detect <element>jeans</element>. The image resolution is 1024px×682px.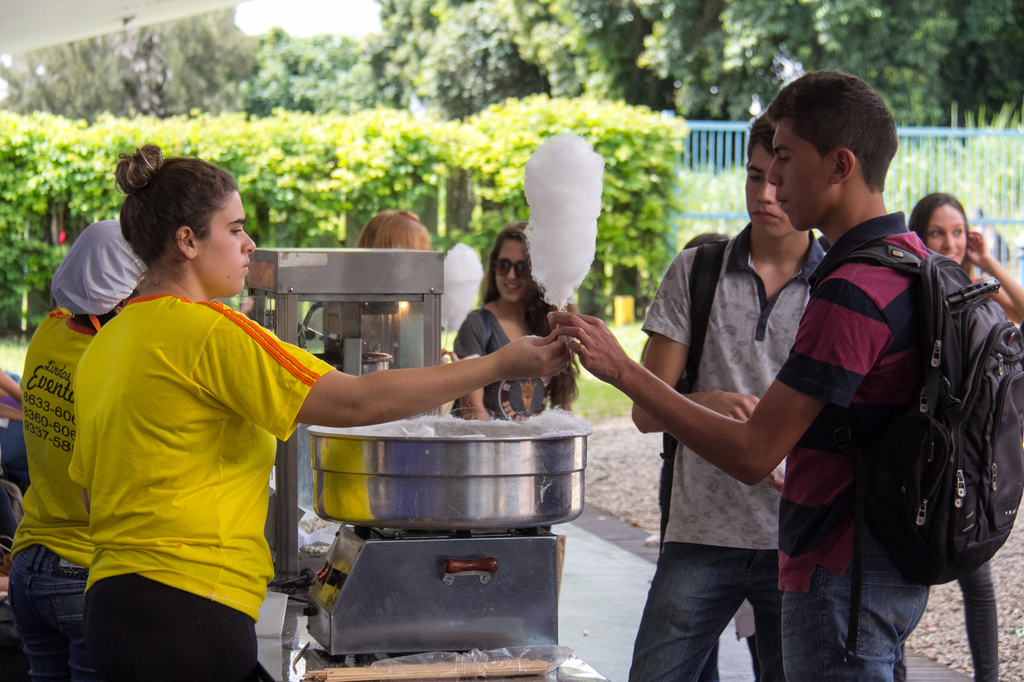
625, 544, 784, 681.
